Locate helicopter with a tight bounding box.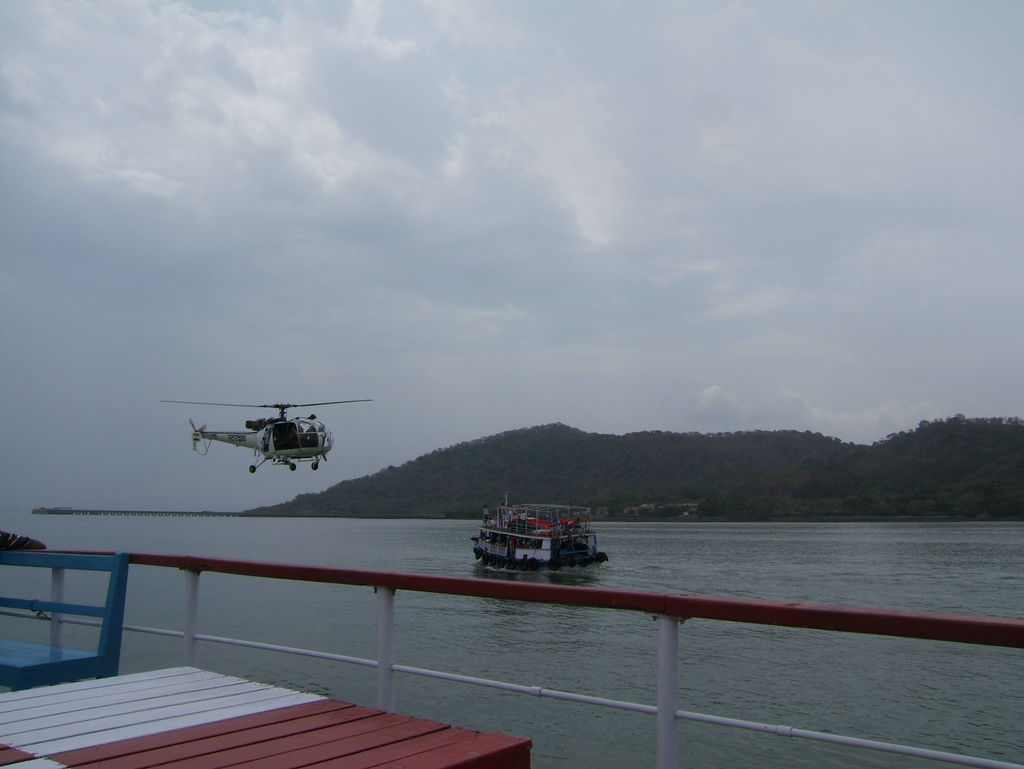
(149,387,365,492).
